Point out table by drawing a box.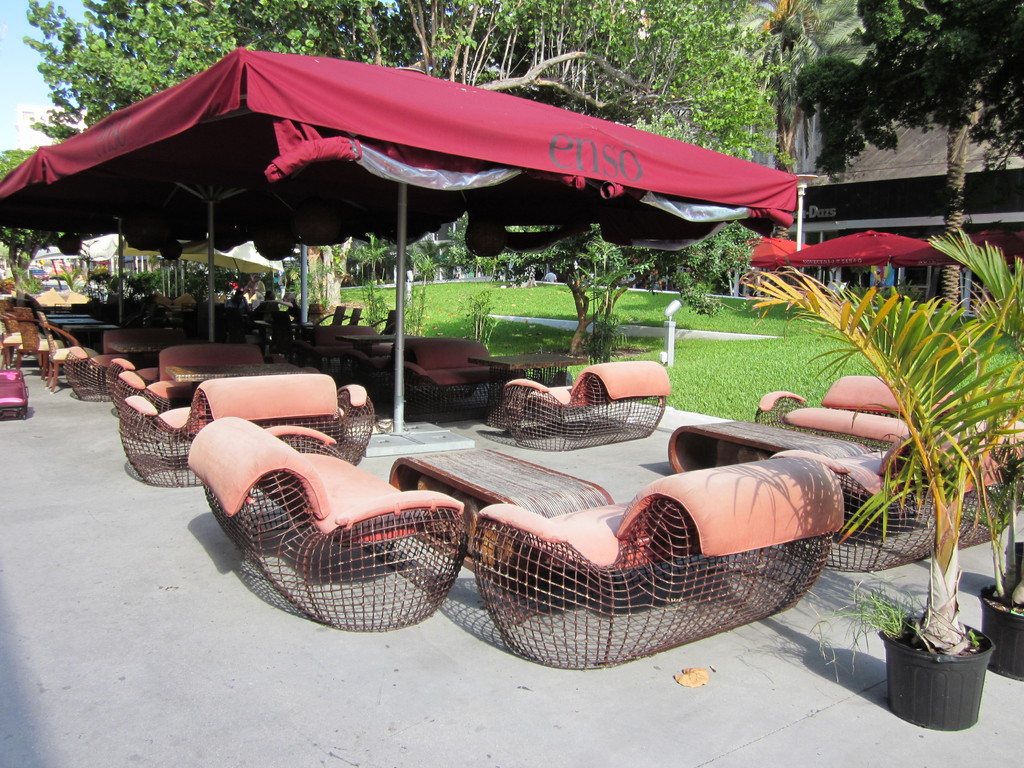
bbox(390, 448, 612, 508).
